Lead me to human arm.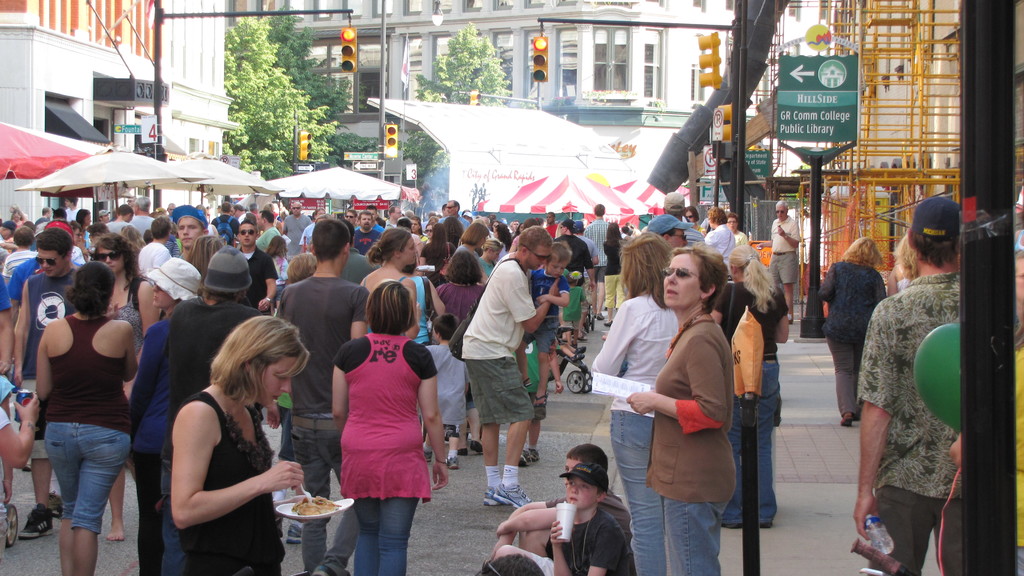
Lead to x1=497 y1=508 x2=556 y2=534.
